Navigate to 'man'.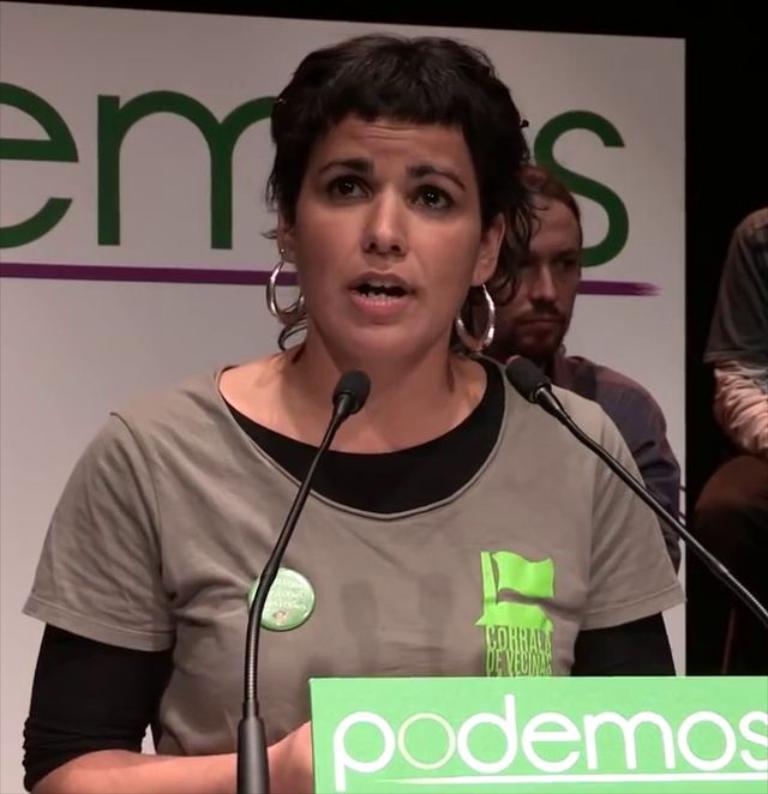
Navigation target: BBox(695, 200, 767, 626).
